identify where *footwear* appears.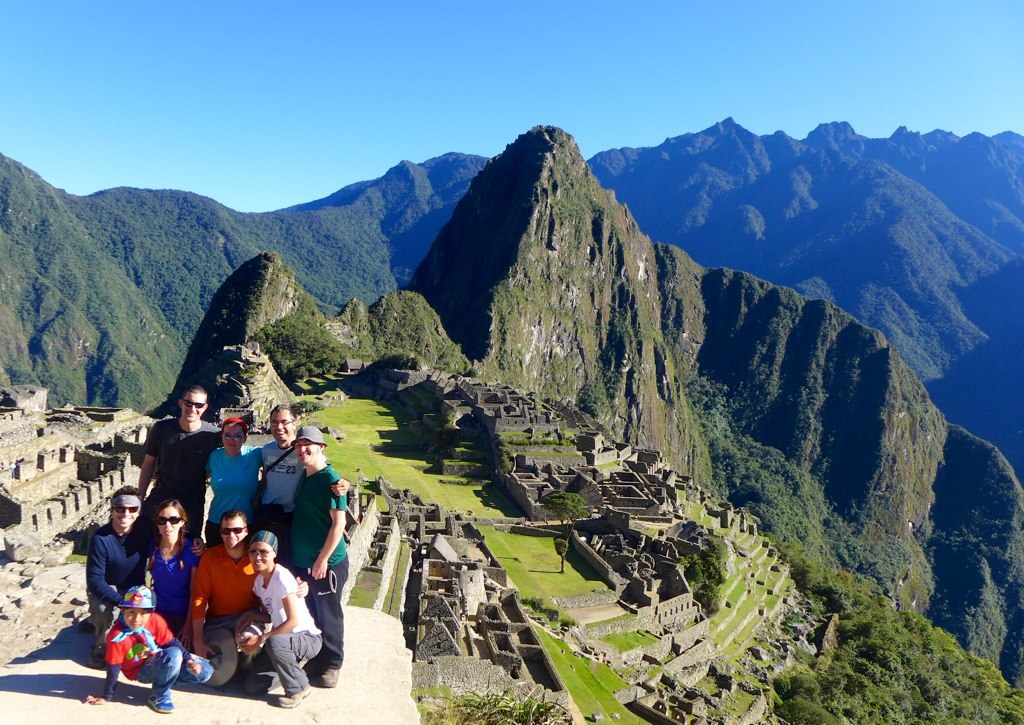
Appears at x1=147, y1=691, x2=175, y2=711.
